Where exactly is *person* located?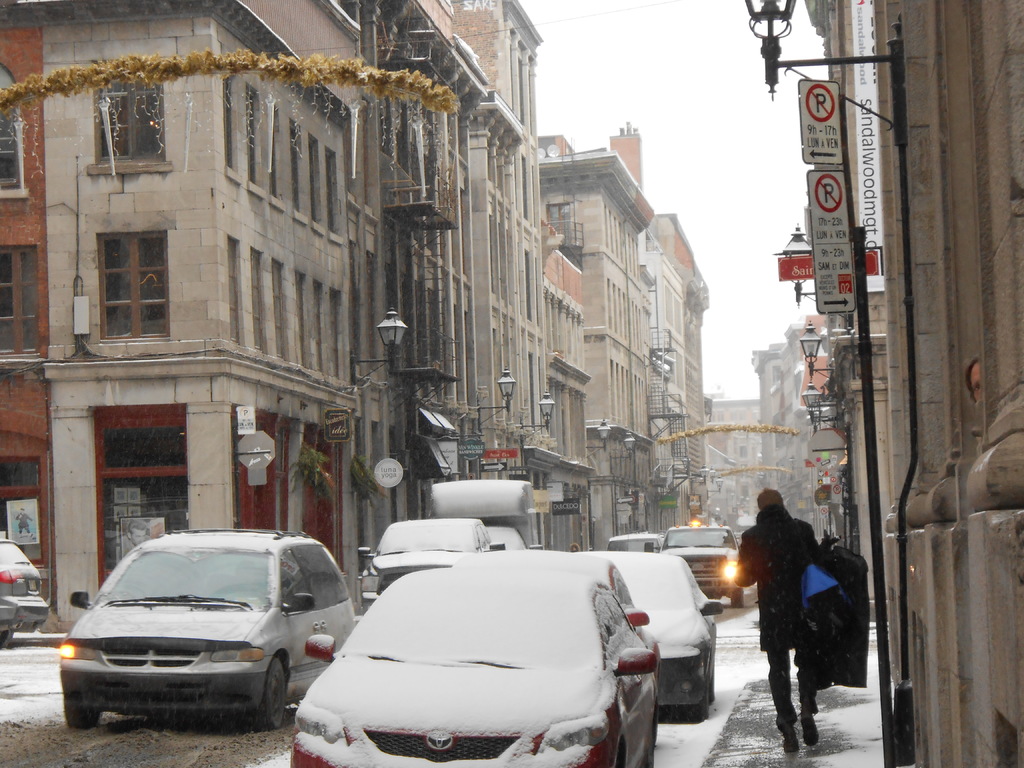
Its bounding box is 13, 507, 36, 541.
